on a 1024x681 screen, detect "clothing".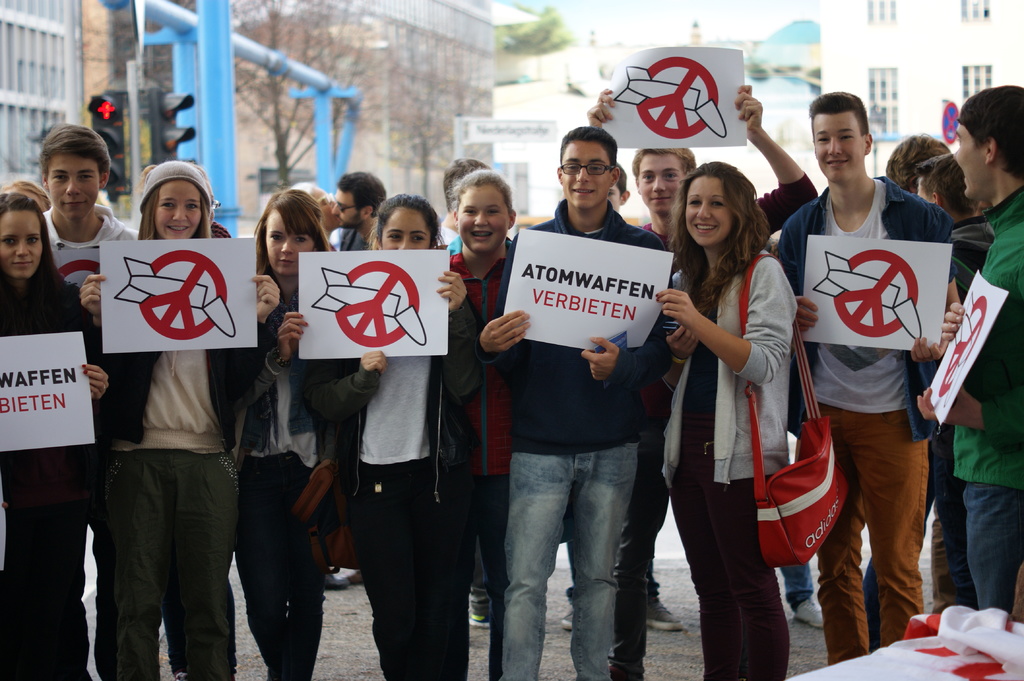
Rect(316, 303, 481, 680).
